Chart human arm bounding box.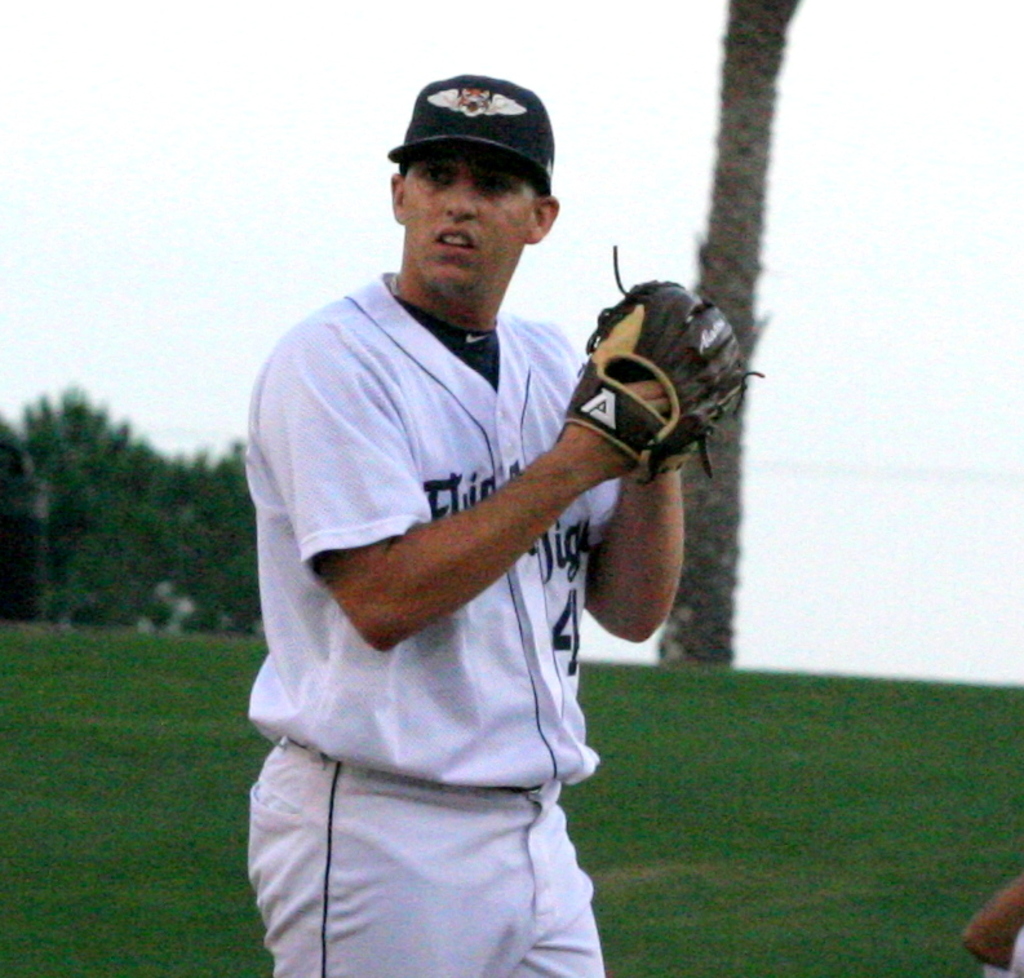
Charted: x1=285, y1=264, x2=762, y2=665.
